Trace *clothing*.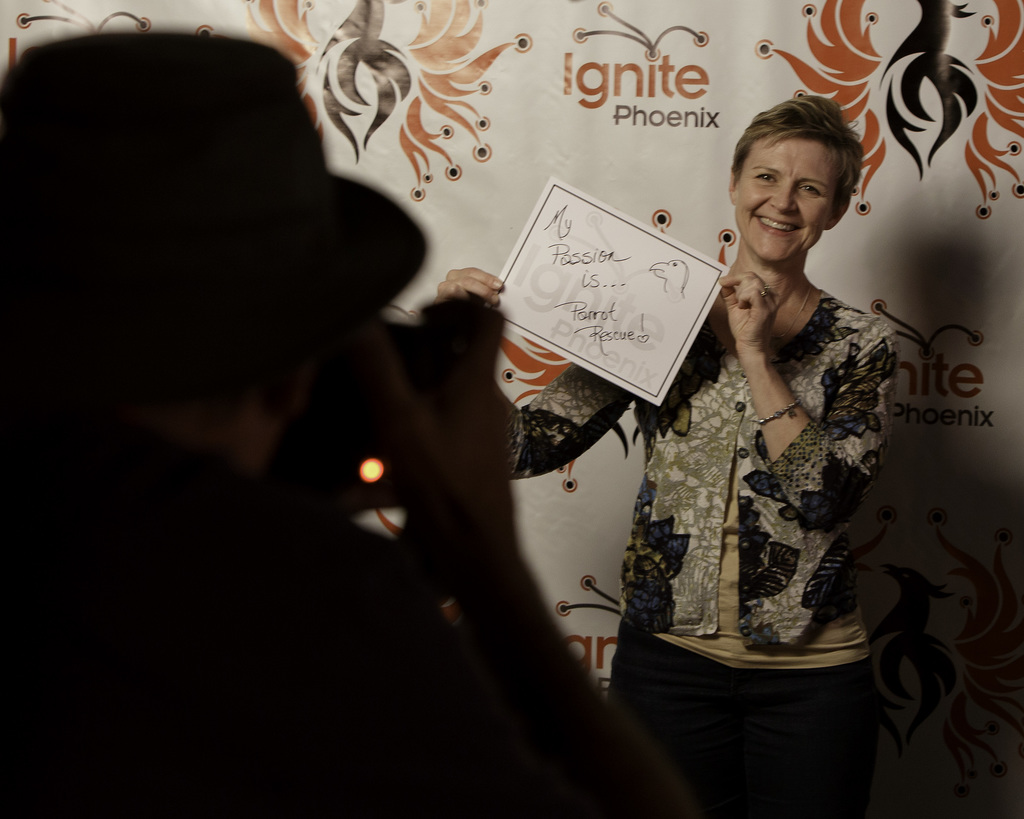
Traced to bbox(500, 285, 885, 672).
